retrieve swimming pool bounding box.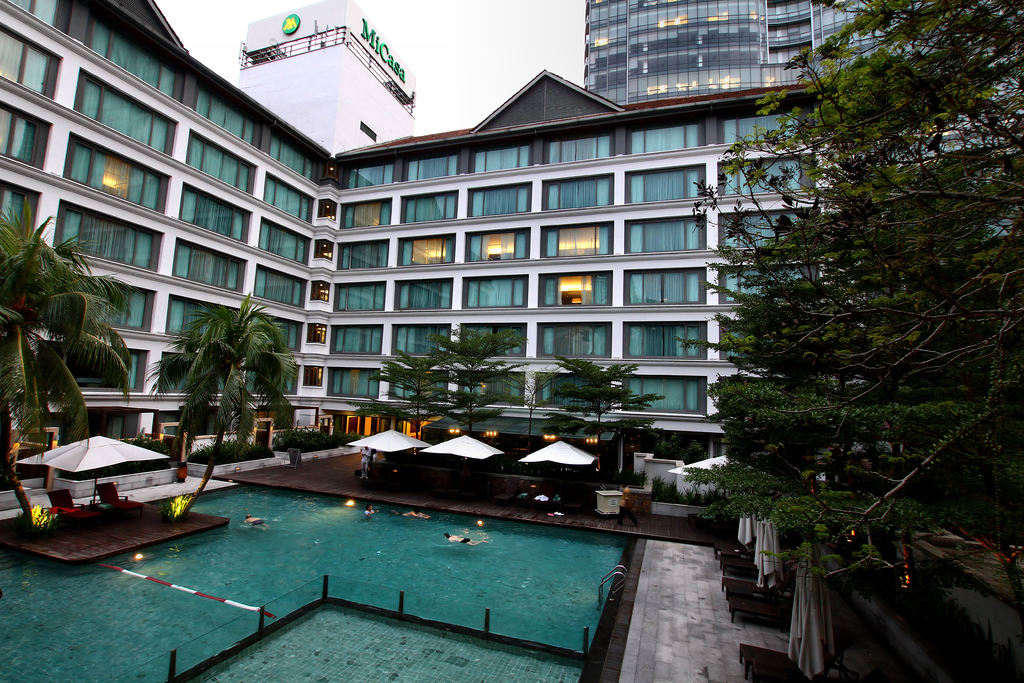
Bounding box: {"left": 11, "top": 457, "right": 675, "bottom": 668}.
